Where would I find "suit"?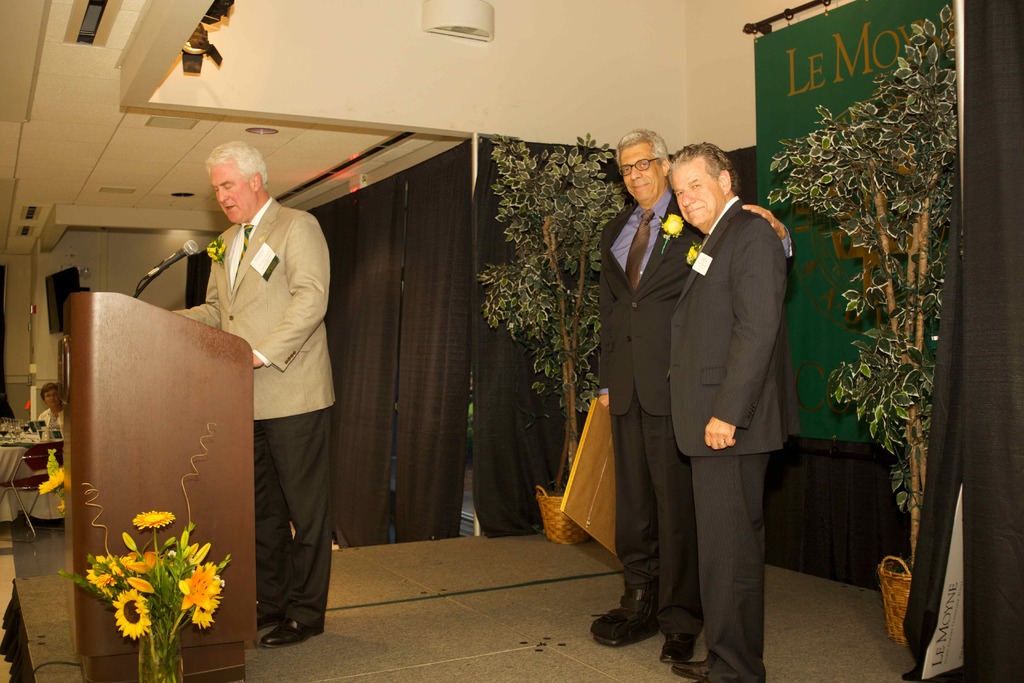
At [left=671, top=199, right=788, bottom=682].
